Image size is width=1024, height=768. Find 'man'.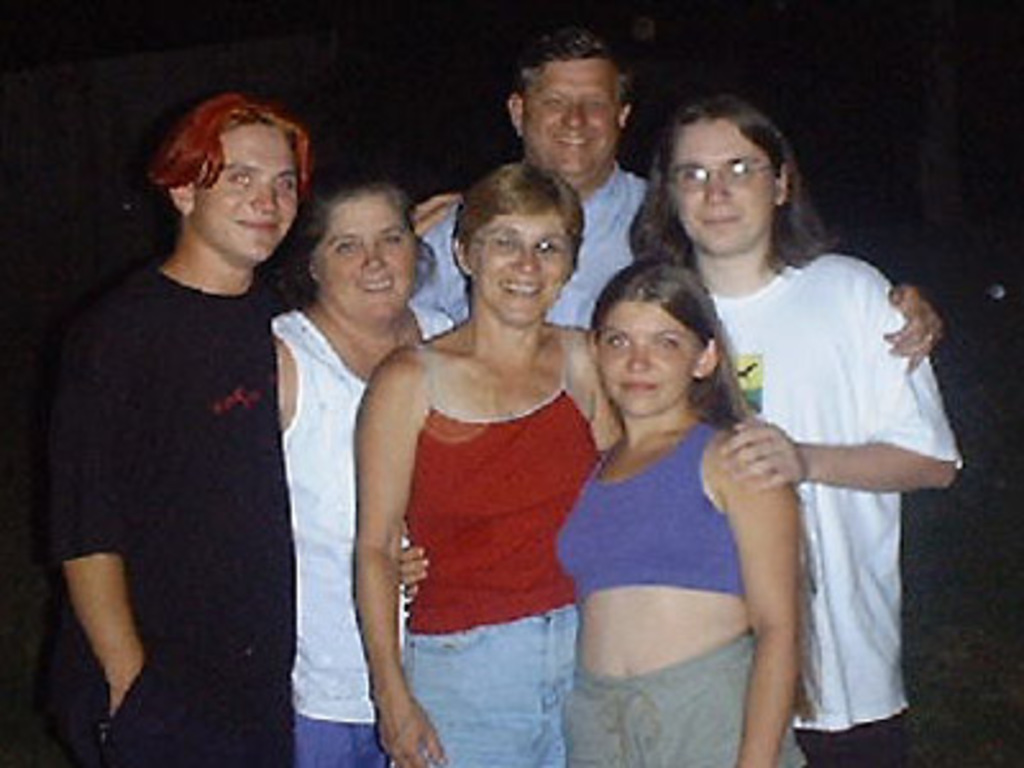
(x1=412, y1=33, x2=952, y2=335).
